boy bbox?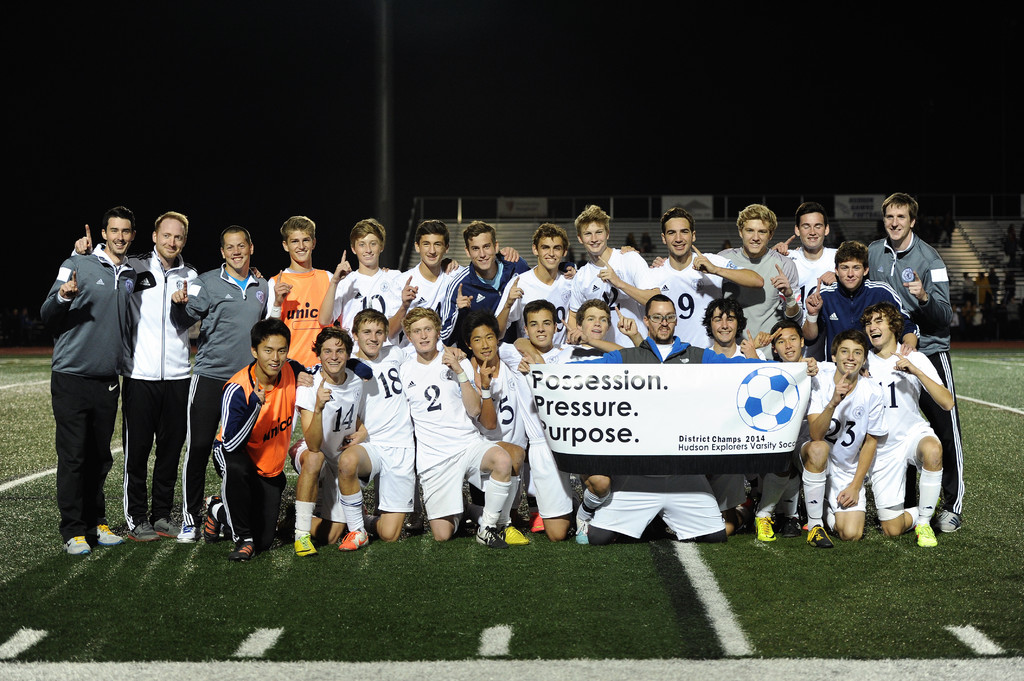
rect(797, 330, 888, 549)
